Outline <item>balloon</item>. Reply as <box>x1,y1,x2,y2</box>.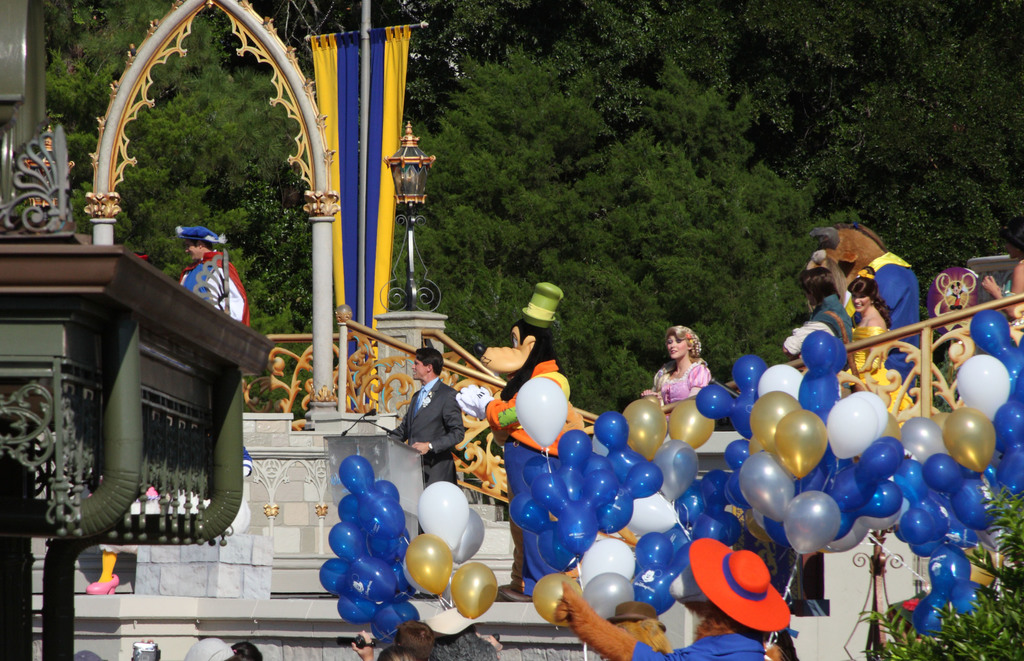
<box>845,390,886,442</box>.
